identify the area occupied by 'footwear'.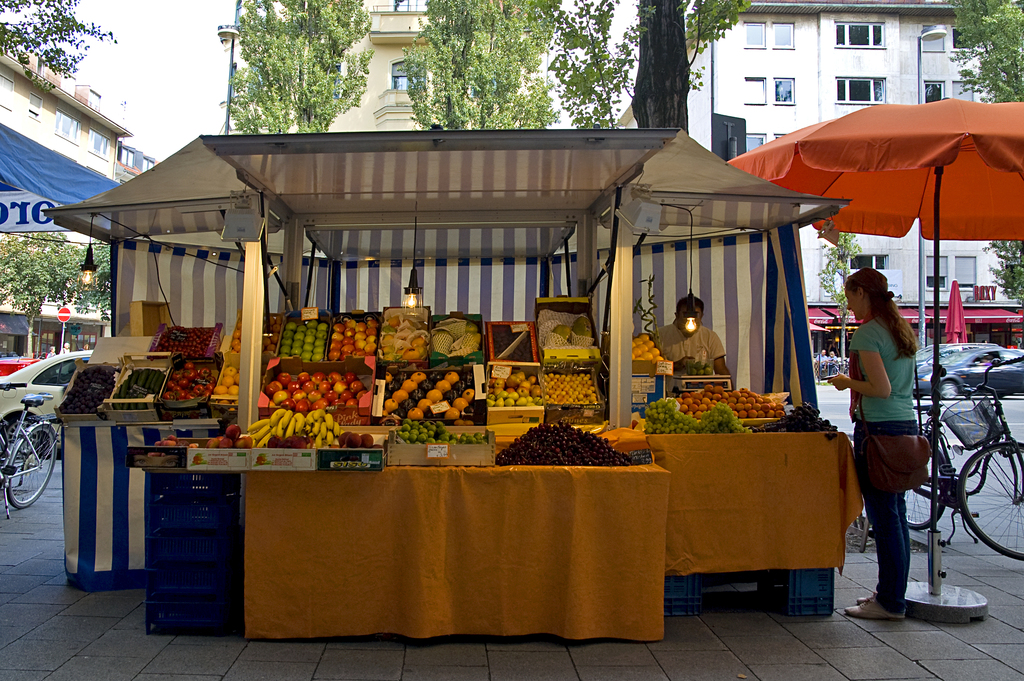
Area: 842,595,914,620.
